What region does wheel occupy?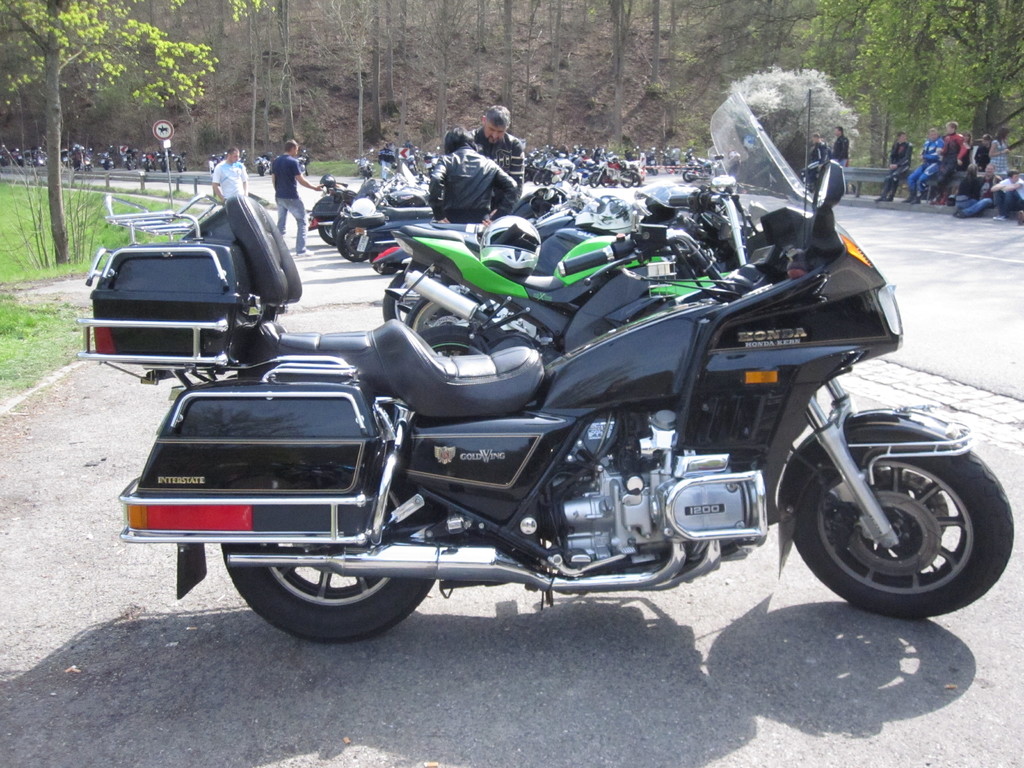
[x1=218, y1=454, x2=442, y2=651].
